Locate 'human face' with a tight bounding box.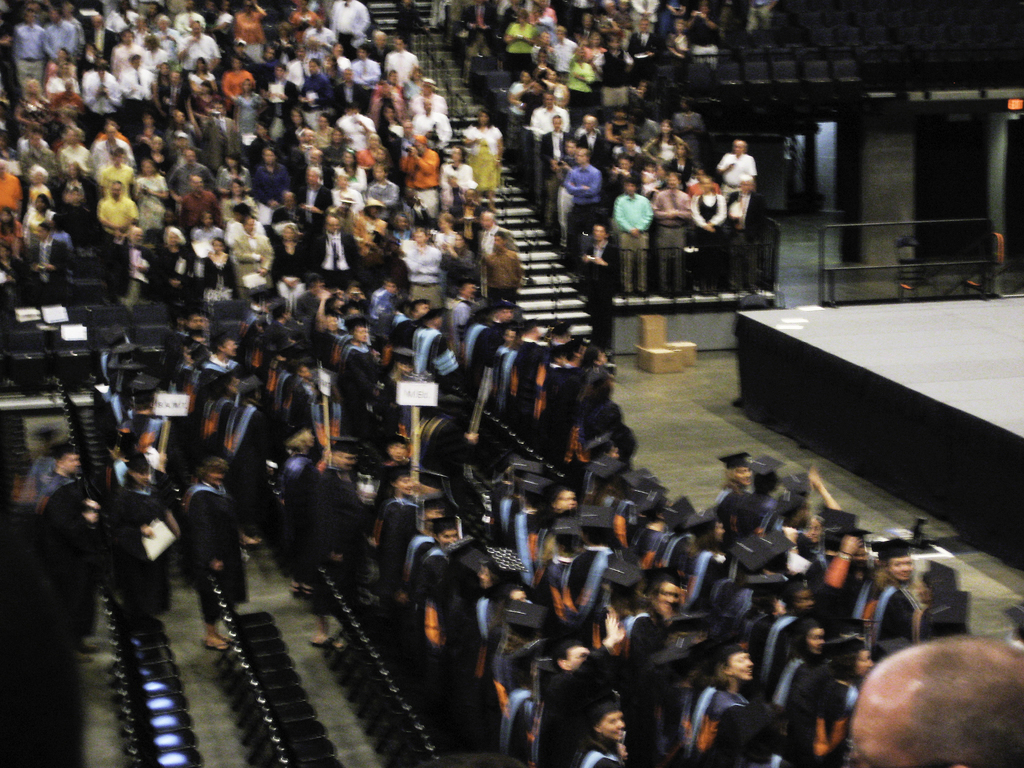
l=844, t=700, r=940, b=767.
